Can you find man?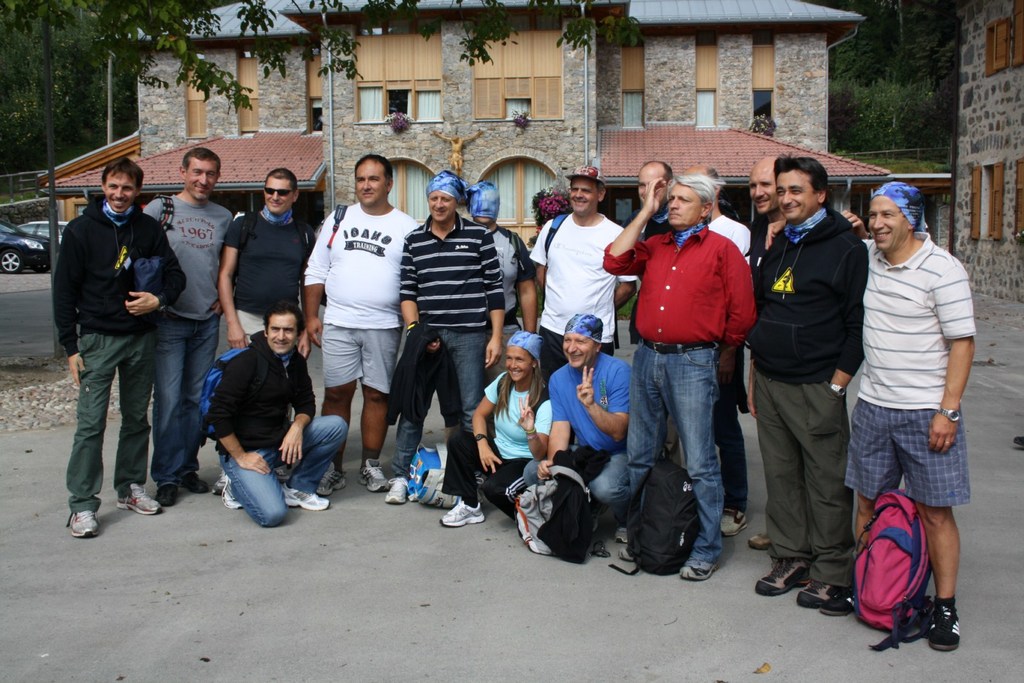
Yes, bounding box: left=297, top=149, right=418, bottom=503.
